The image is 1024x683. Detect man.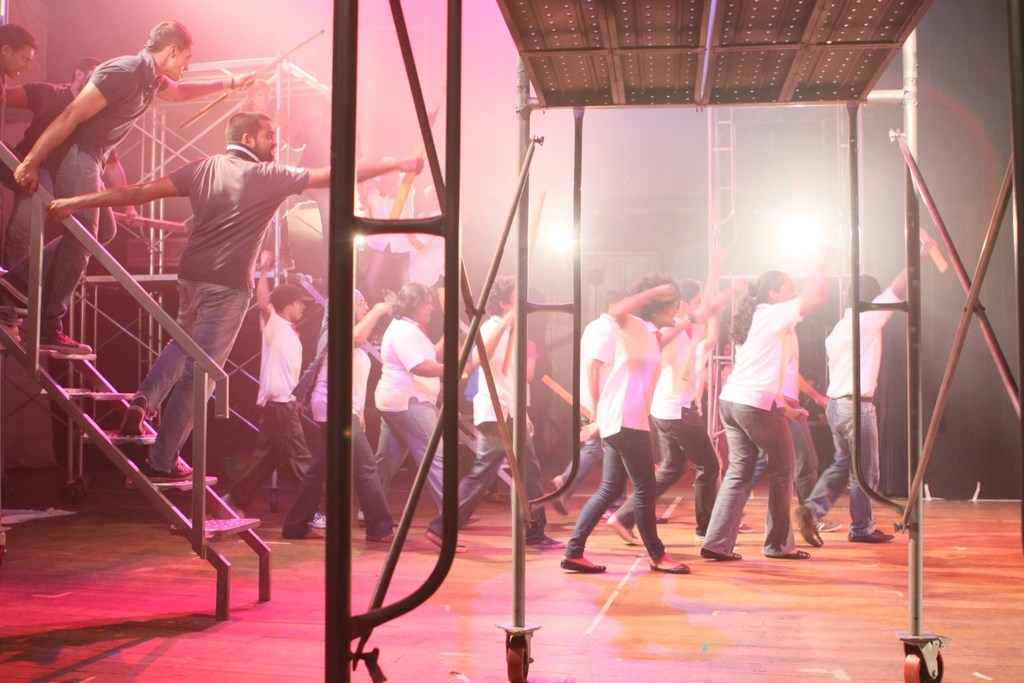
Detection: rect(44, 108, 422, 480).
